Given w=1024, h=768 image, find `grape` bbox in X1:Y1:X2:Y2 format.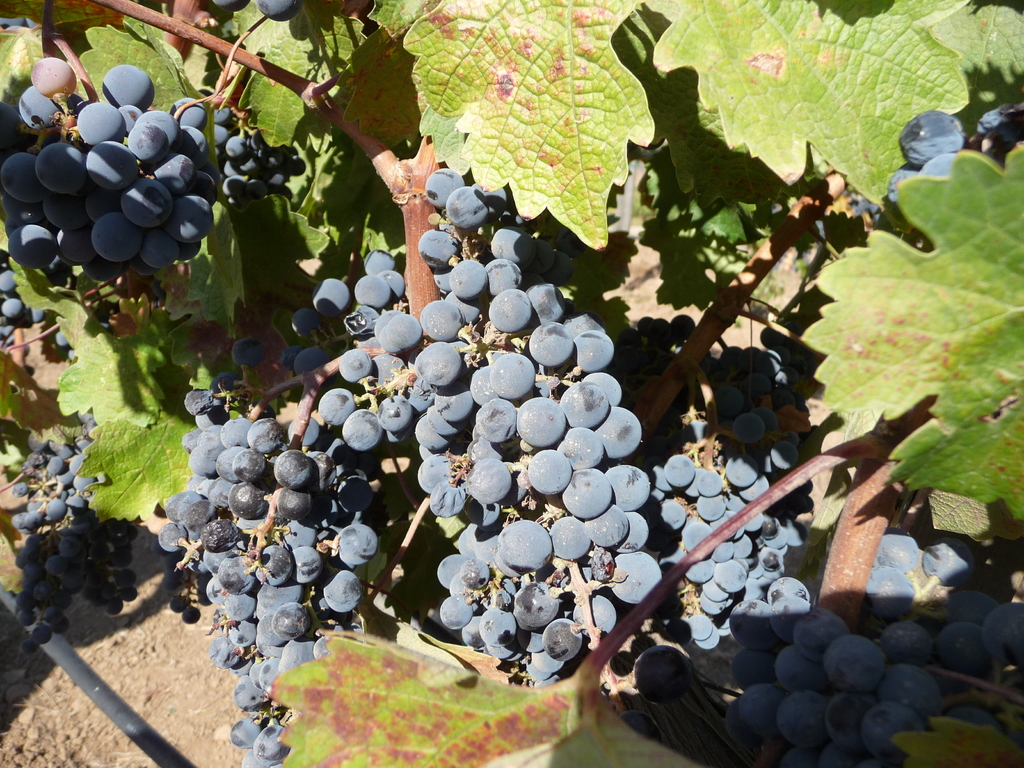
895:114:956:166.
